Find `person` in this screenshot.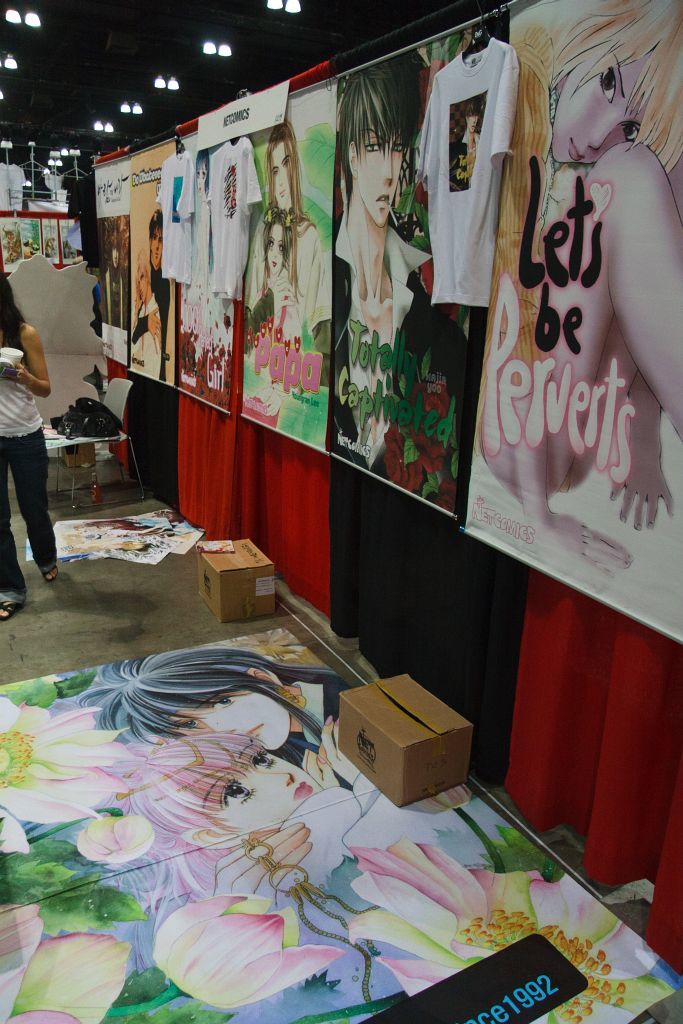
The bounding box for `person` is <region>240, 218, 302, 425</region>.
